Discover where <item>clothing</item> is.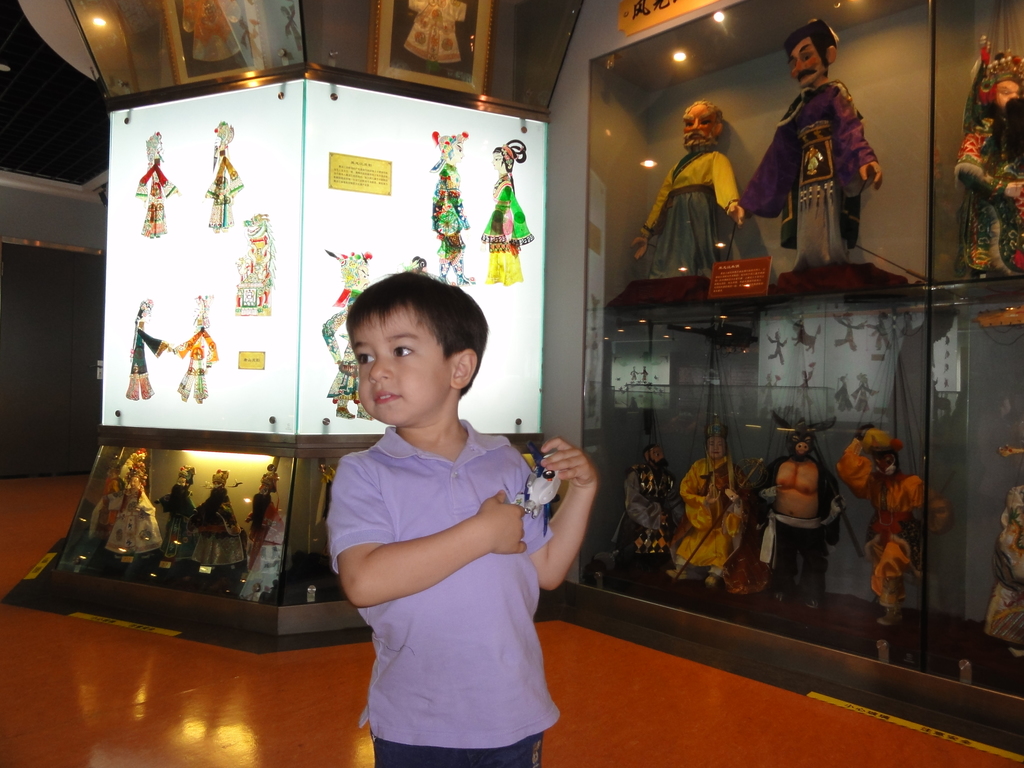
Discovered at detection(136, 158, 179, 240).
